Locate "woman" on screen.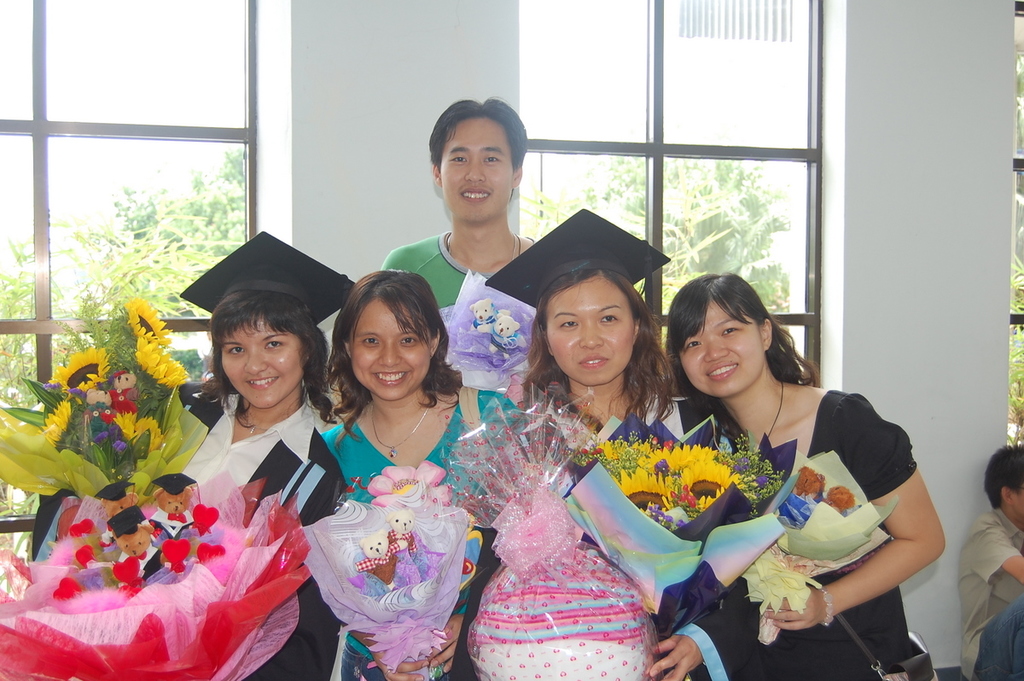
On screen at x1=662, y1=270, x2=946, y2=680.
